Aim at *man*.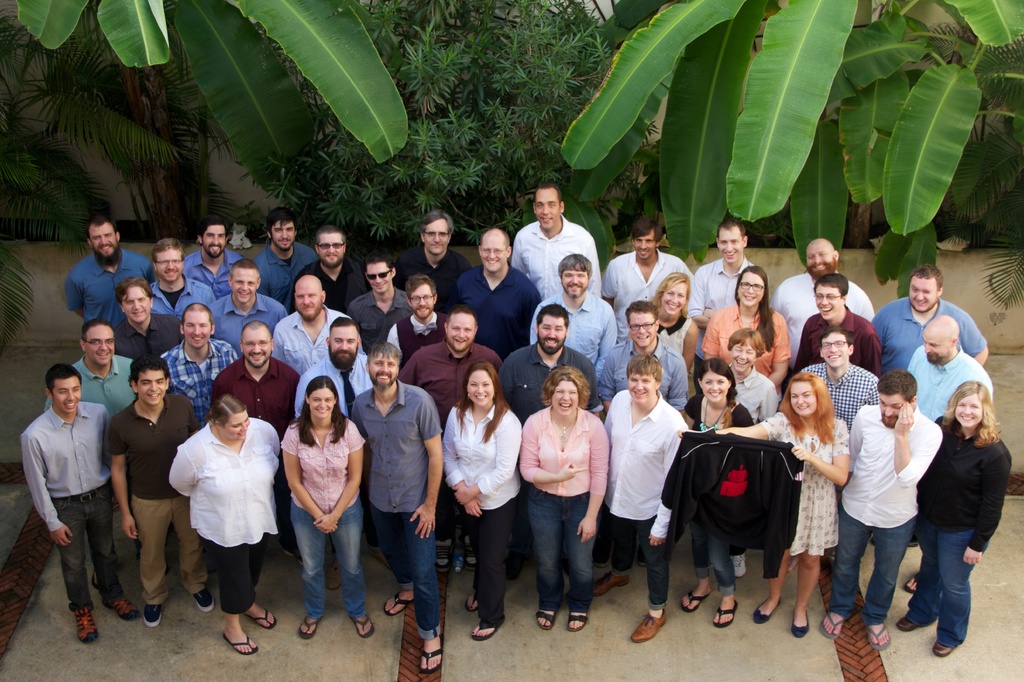
Aimed at (454,223,542,347).
